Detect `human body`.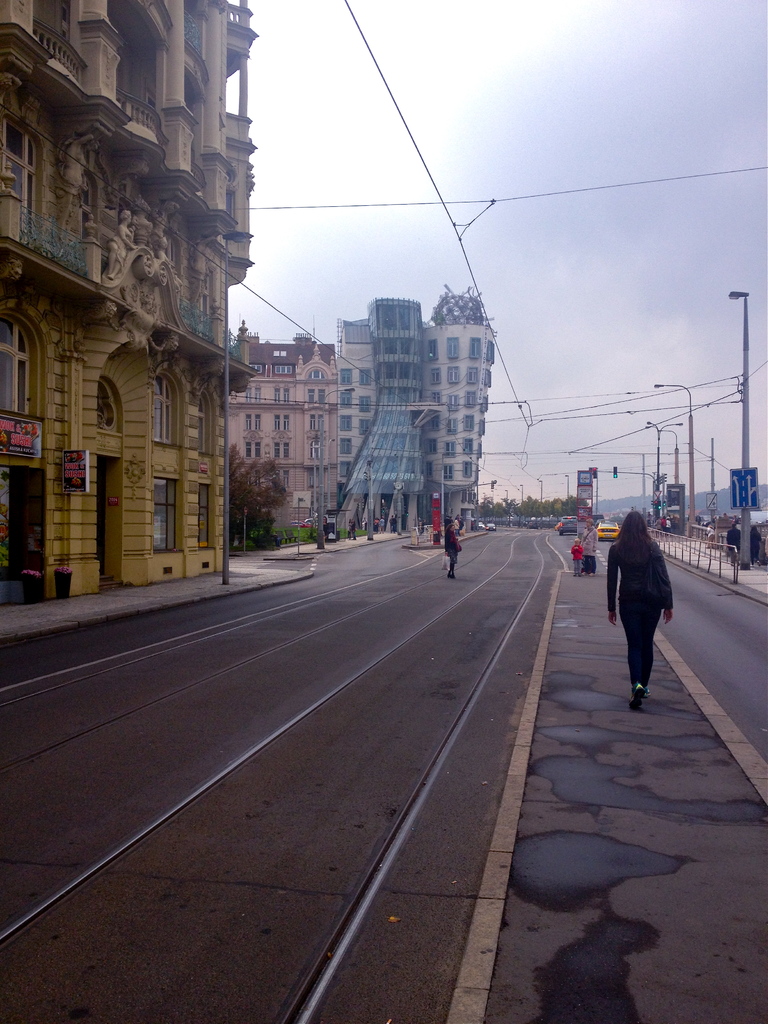
Detected at BBox(704, 524, 714, 548).
